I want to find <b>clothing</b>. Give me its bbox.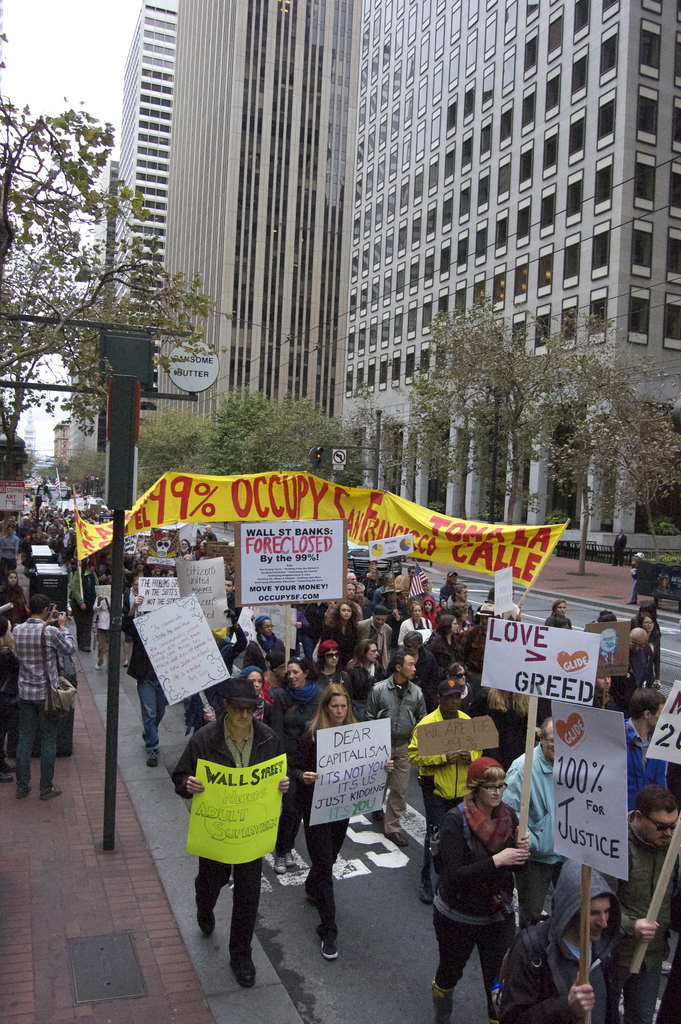
bbox=[616, 731, 680, 819].
